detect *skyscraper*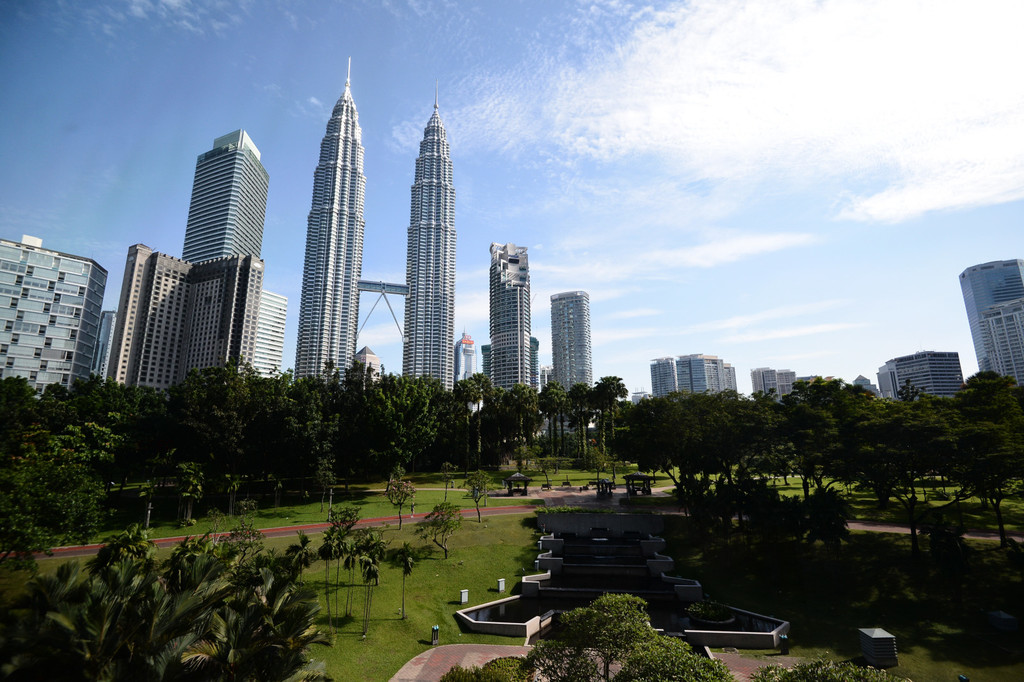
l=954, t=255, r=1023, b=384
